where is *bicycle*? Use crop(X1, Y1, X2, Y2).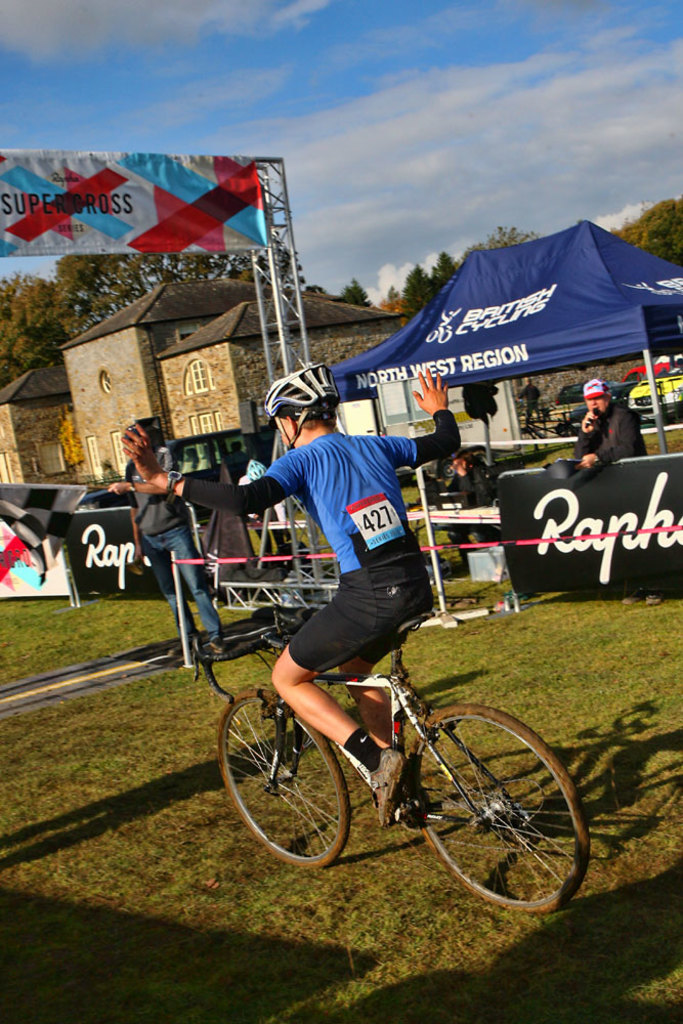
crop(182, 609, 584, 914).
